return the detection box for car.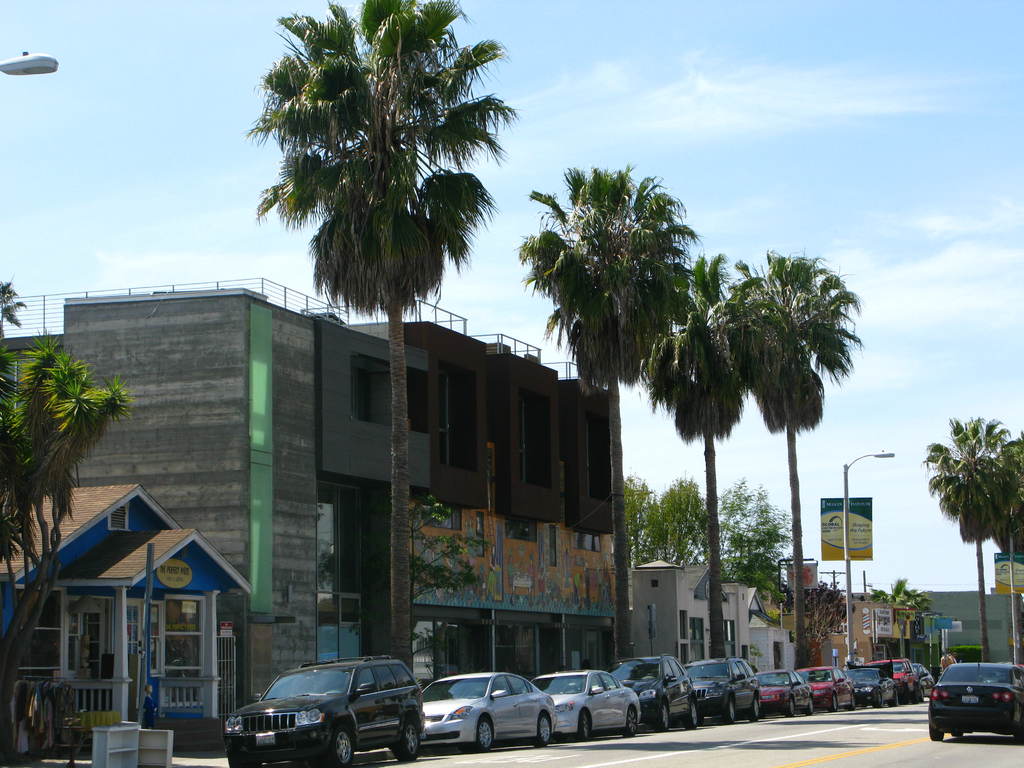
(left=865, top=650, right=925, bottom=704).
